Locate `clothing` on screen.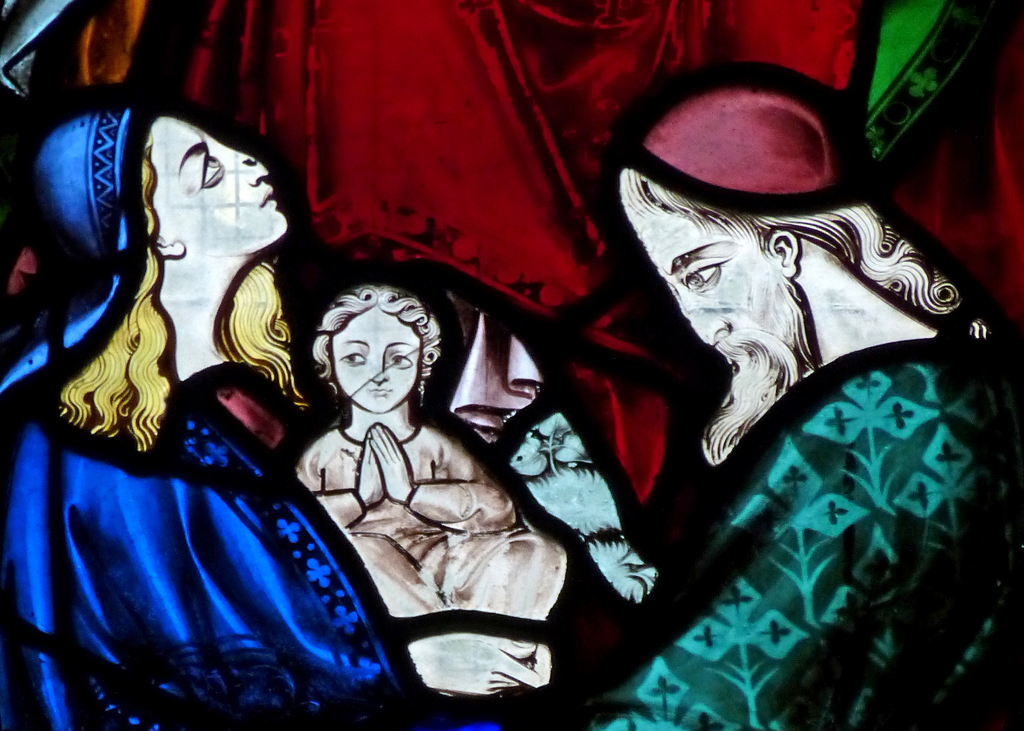
On screen at 0,106,507,730.
